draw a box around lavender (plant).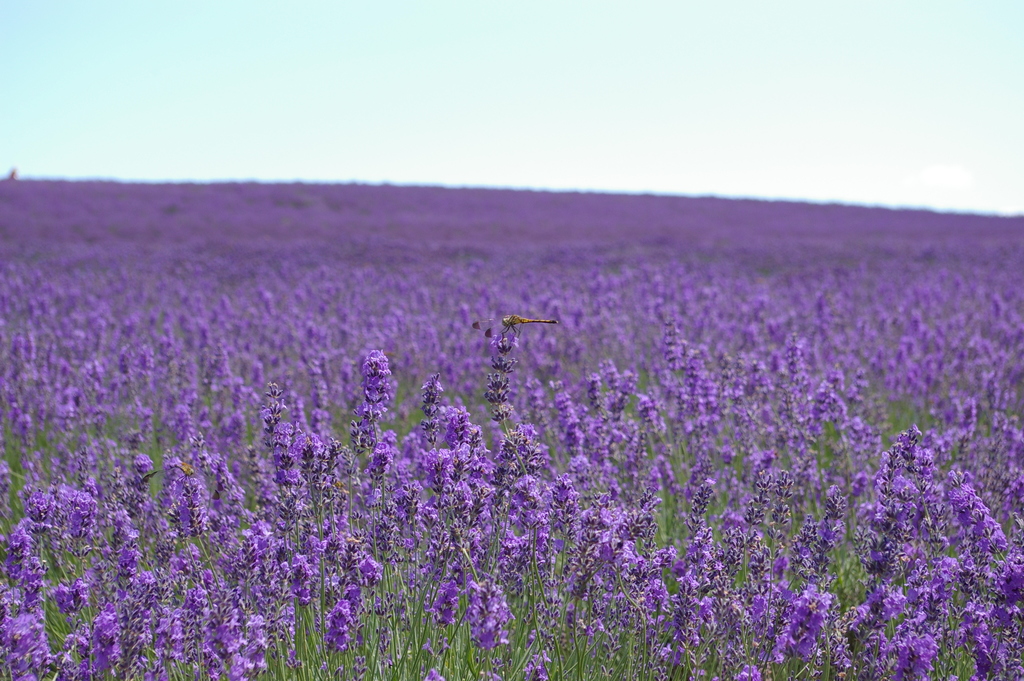
bbox=[176, 404, 195, 440].
